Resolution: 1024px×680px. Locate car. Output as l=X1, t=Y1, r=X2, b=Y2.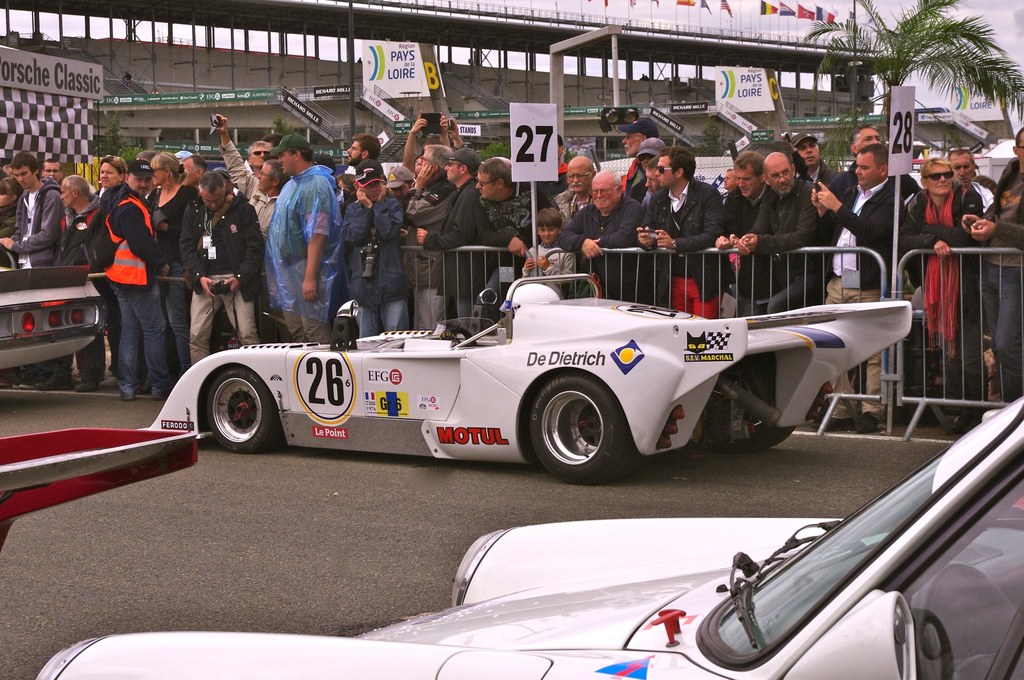
l=0, t=429, r=212, b=551.
